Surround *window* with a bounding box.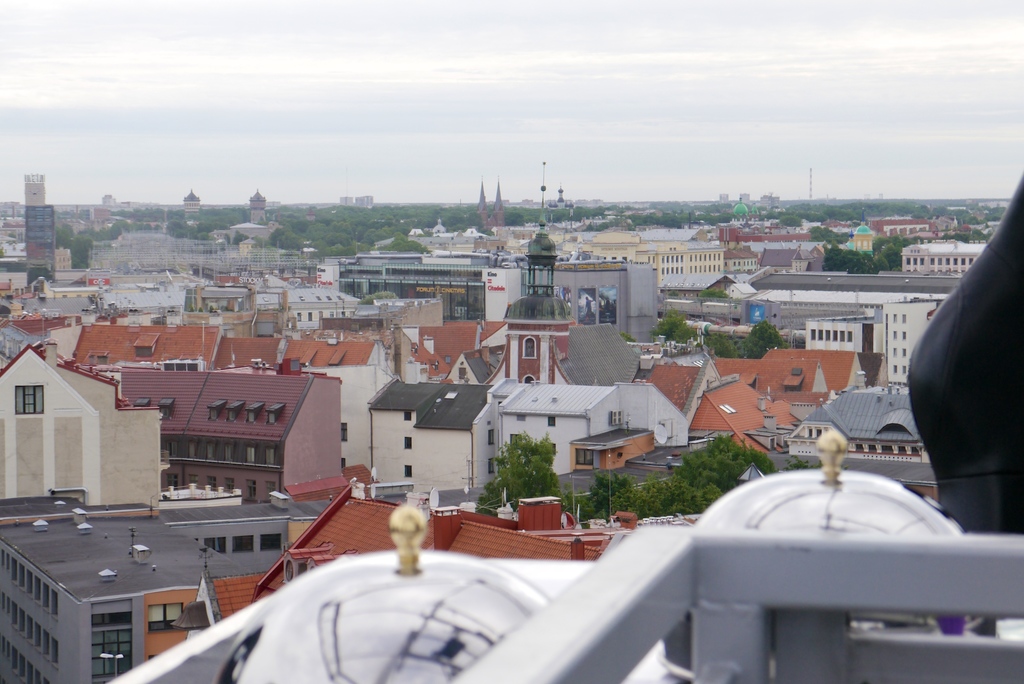
bbox(225, 439, 234, 462).
